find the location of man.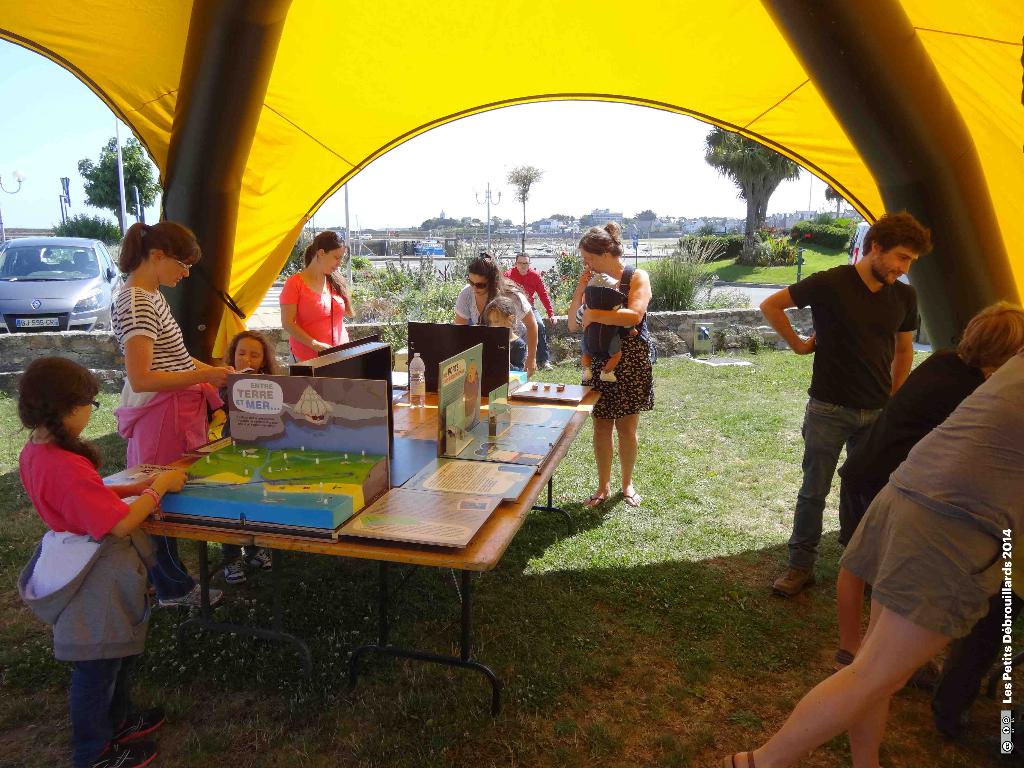
Location: 781:225:928:629.
